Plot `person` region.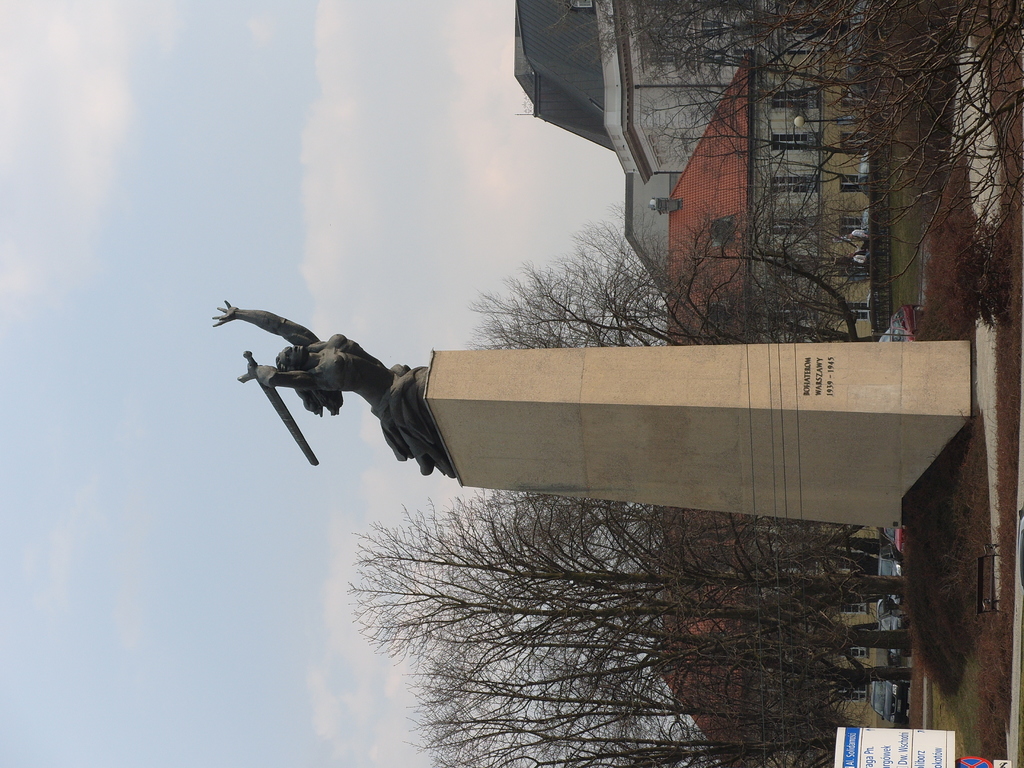
Plotted at 234,284,457,500.
